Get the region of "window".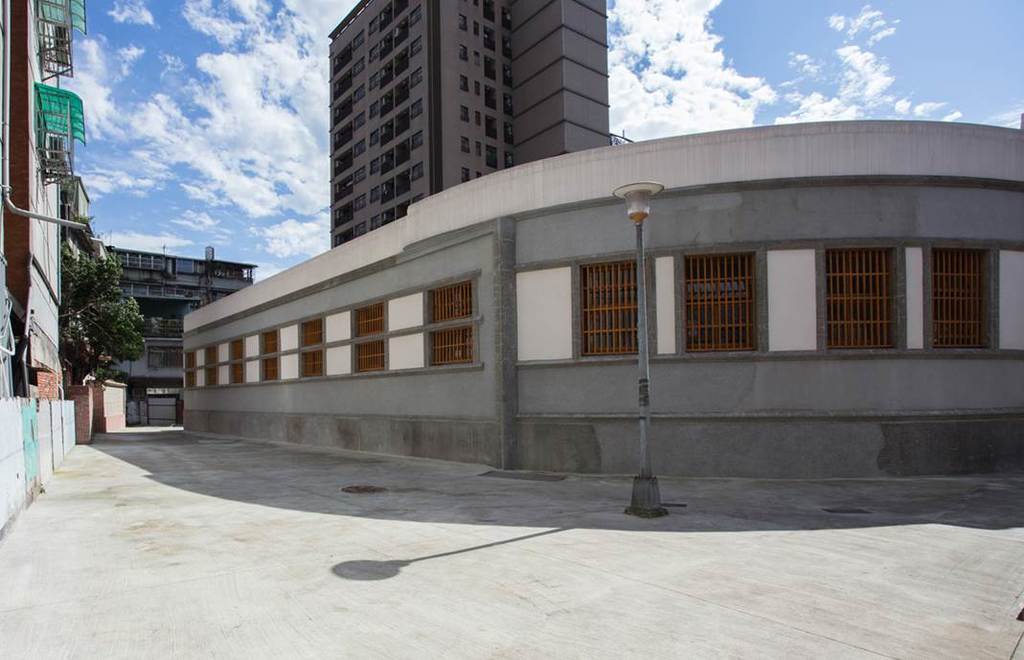
x1=430 y1=284 x2=472 y2=367.
